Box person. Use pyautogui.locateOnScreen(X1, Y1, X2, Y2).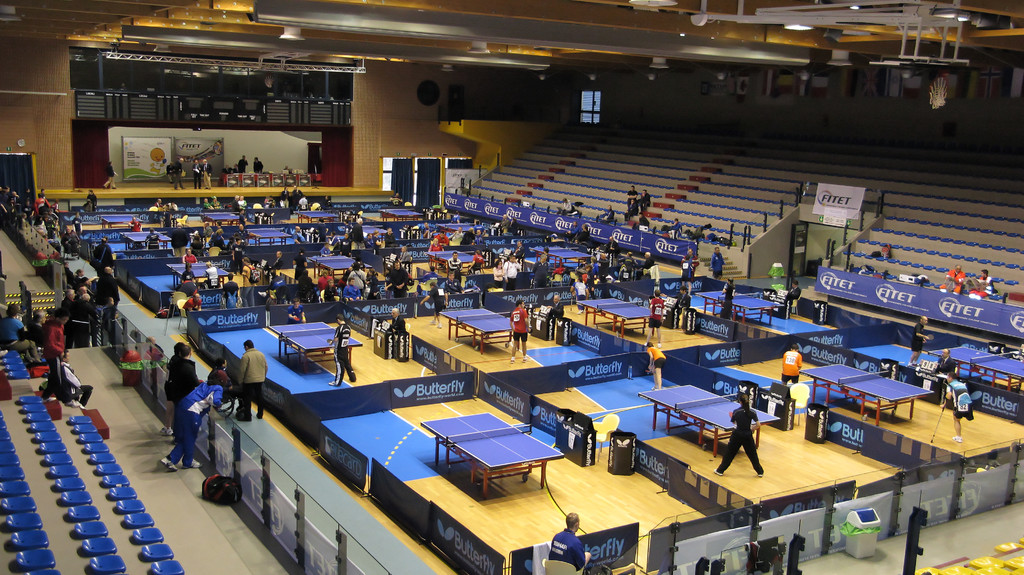
pyautogui.locateOnScreen(263, 249, 281, 273).
